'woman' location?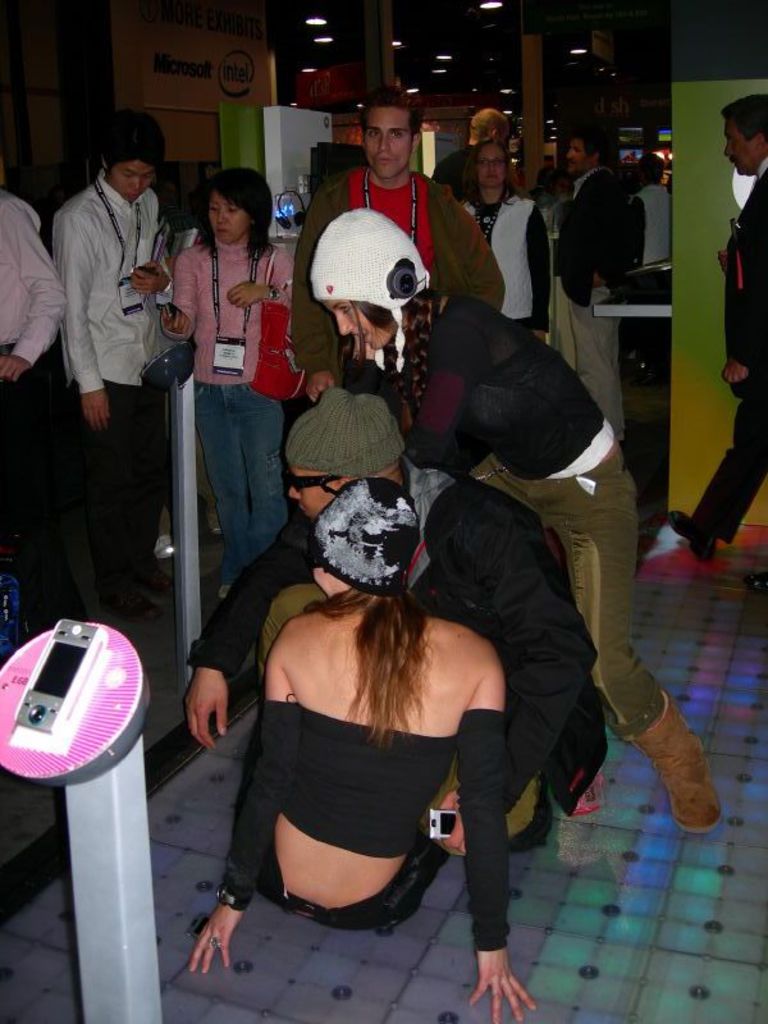
[left=157, top=168, right=300, bottom=595]
